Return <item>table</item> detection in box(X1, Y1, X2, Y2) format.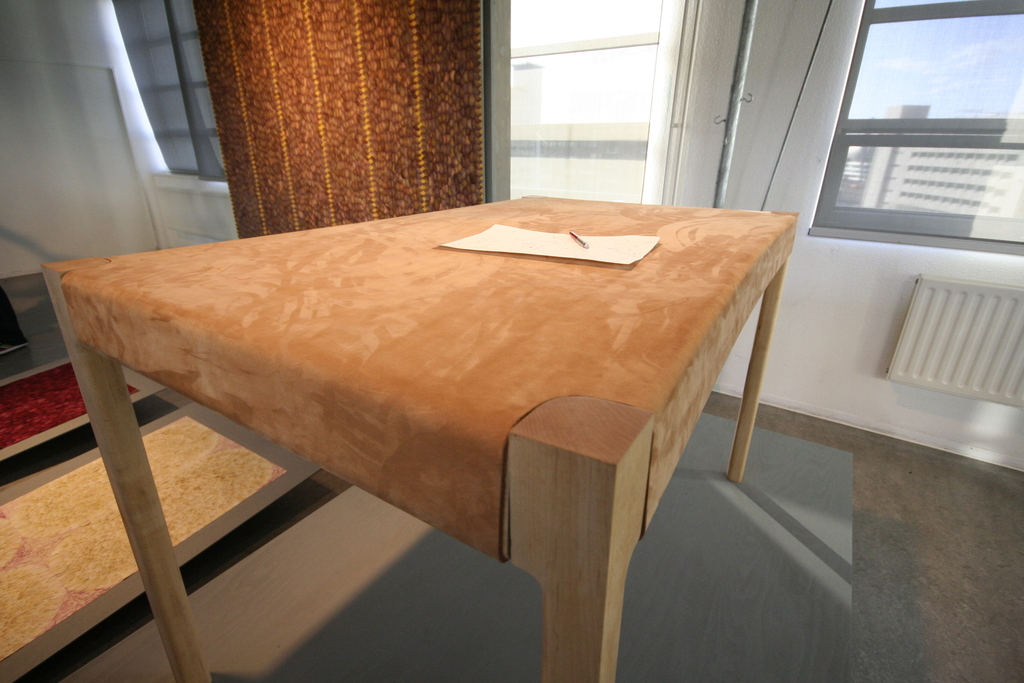
box(67, 157, 837, 666).
